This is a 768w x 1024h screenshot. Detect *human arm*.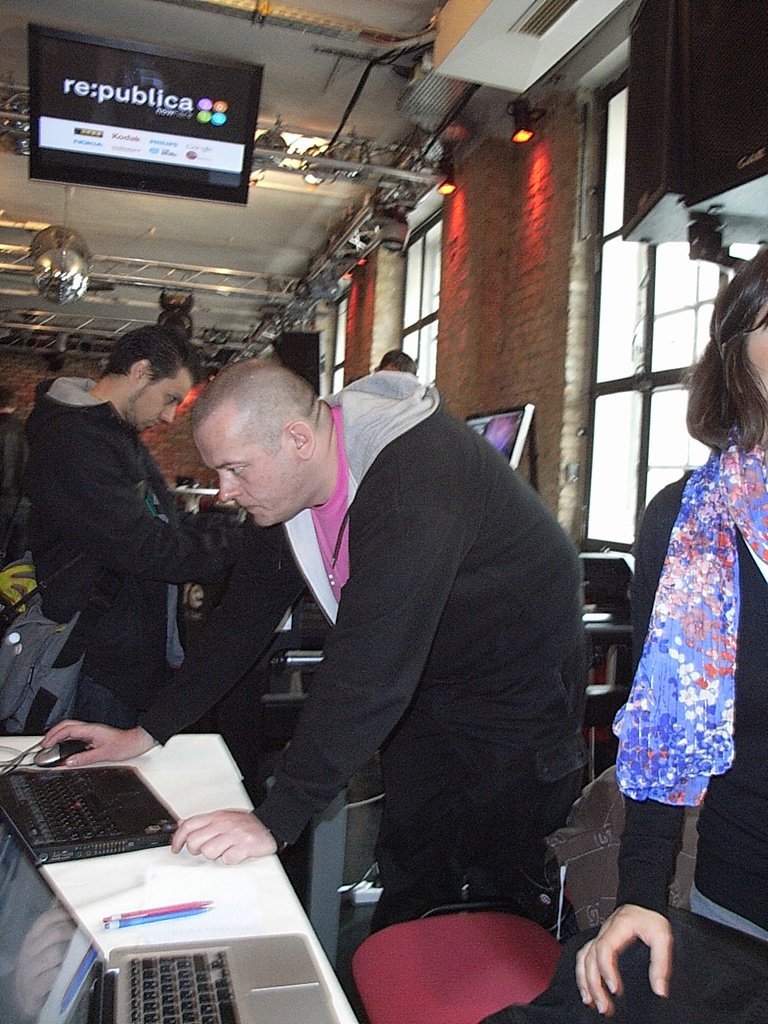
[178, 488, 464, 840].
